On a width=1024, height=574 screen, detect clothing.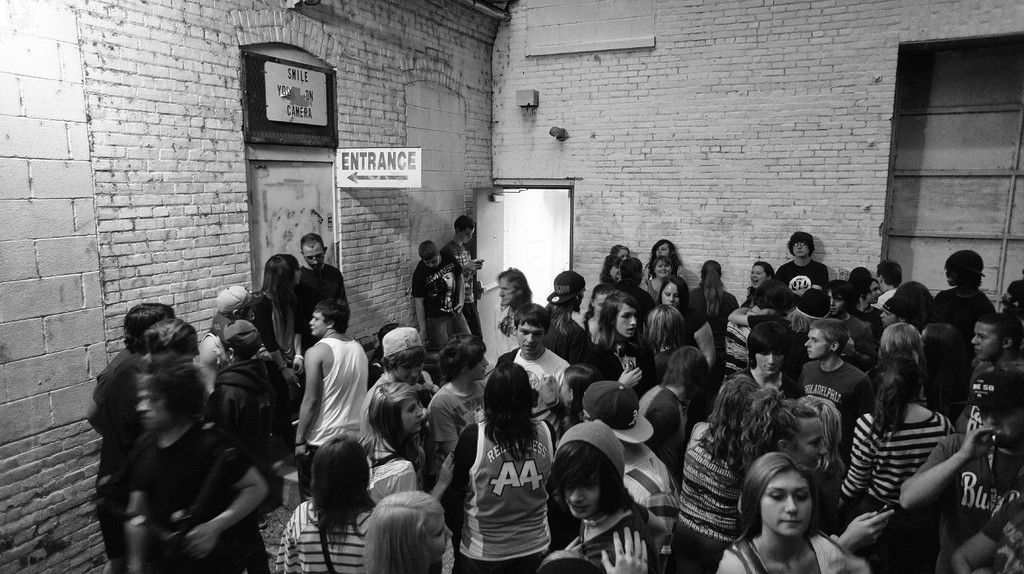
x1=575, y1=495, x2=657, y2=573.
